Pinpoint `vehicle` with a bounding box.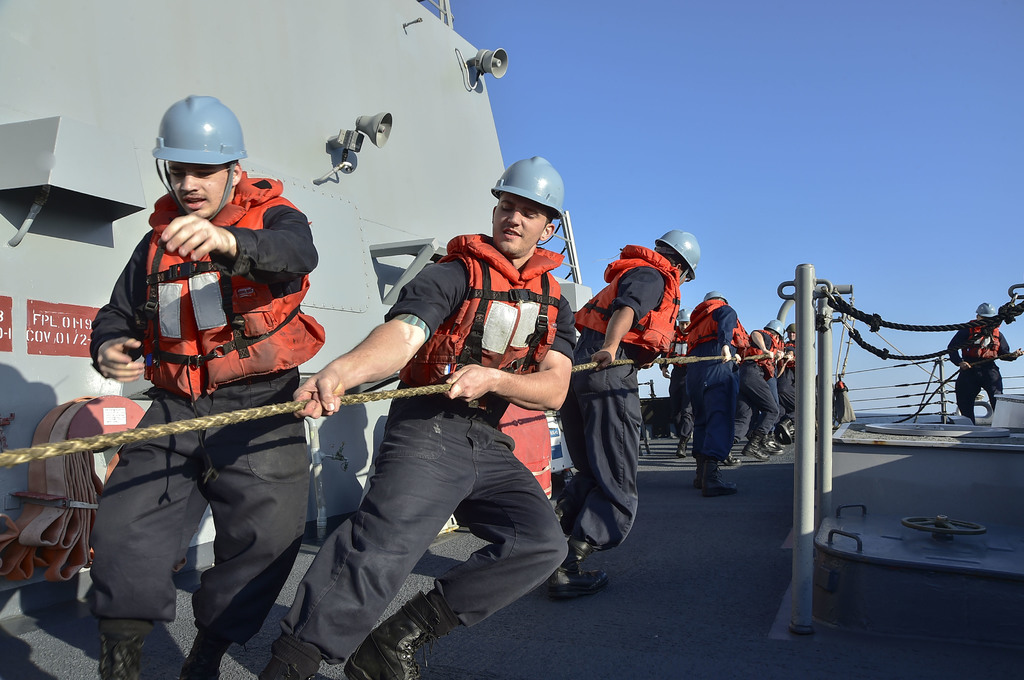
bbox=(0, 0, 1023, 679).
